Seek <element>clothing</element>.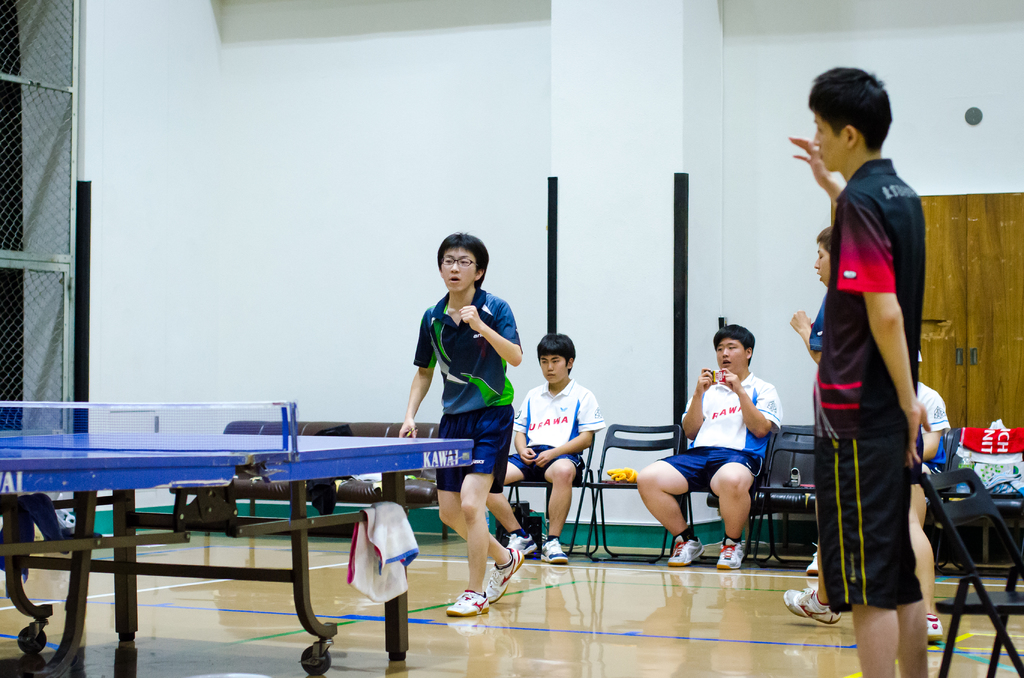
bbox=(517, 528, 532, 537).
